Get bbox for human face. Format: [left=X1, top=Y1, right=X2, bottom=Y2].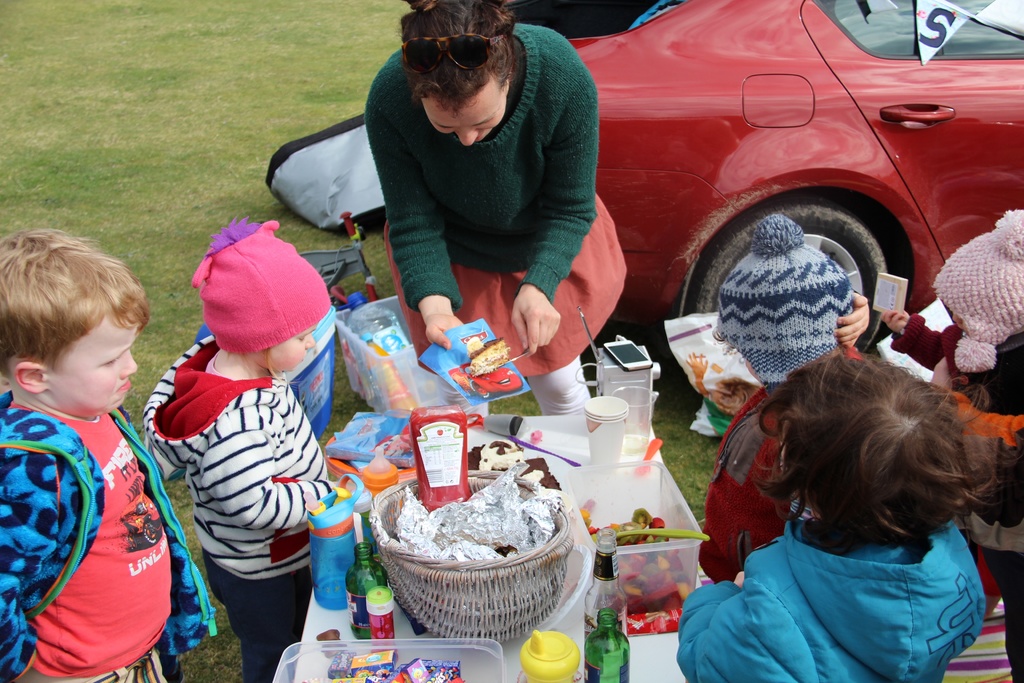
[left=42, top=309, right=137, bottom=416].
